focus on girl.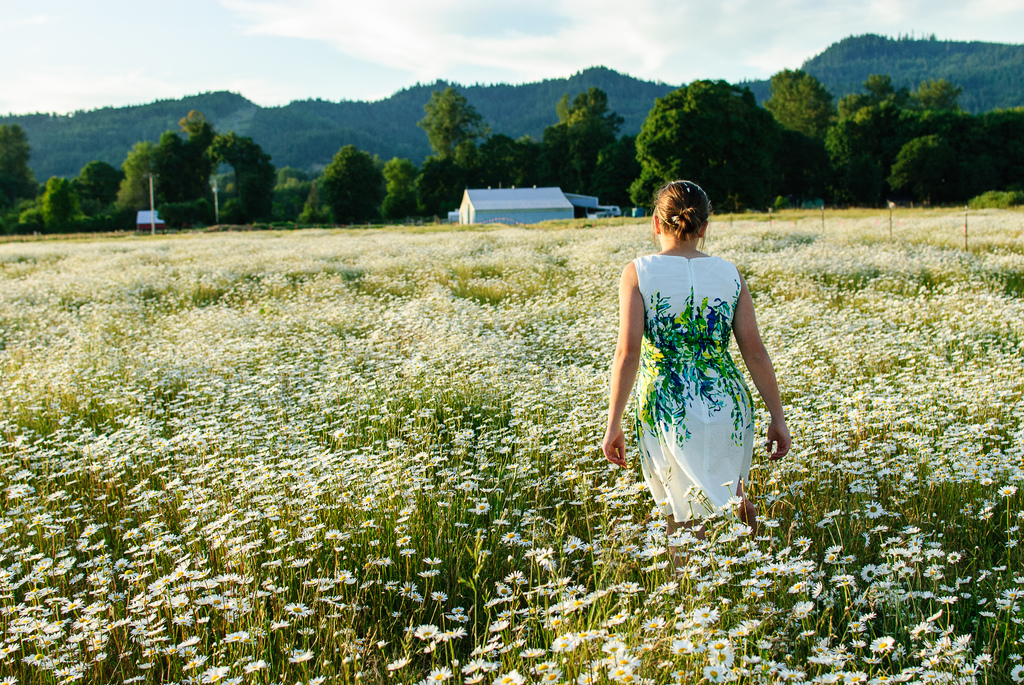
Focused at crop(602, 181, 790, 566).
